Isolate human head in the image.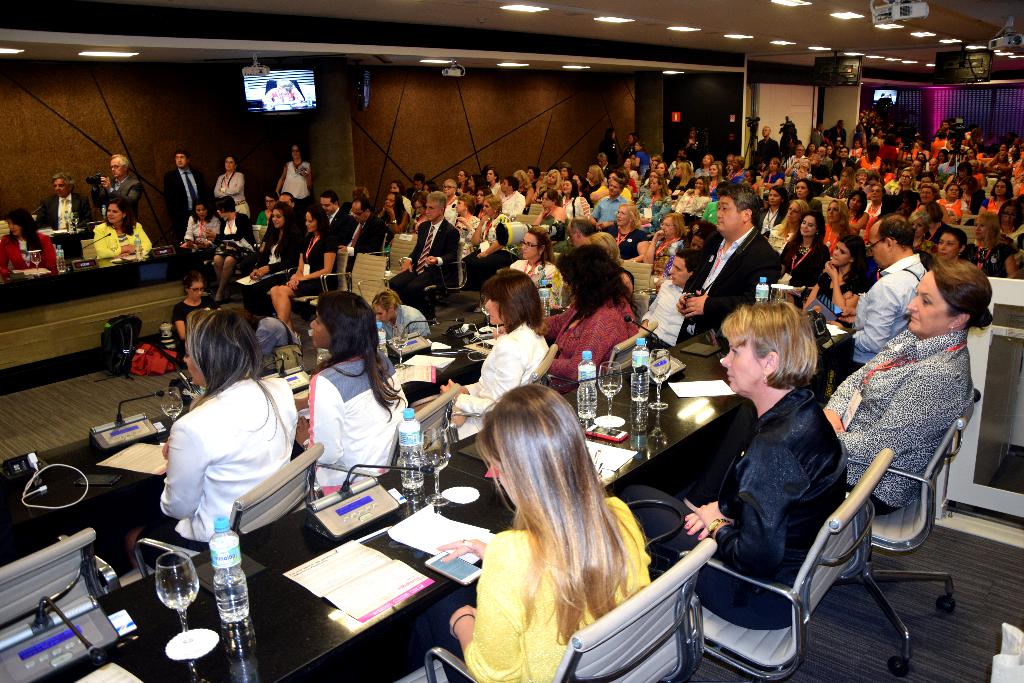
Isolated region: x1=308, y1=292, x2=375, y2=353.
